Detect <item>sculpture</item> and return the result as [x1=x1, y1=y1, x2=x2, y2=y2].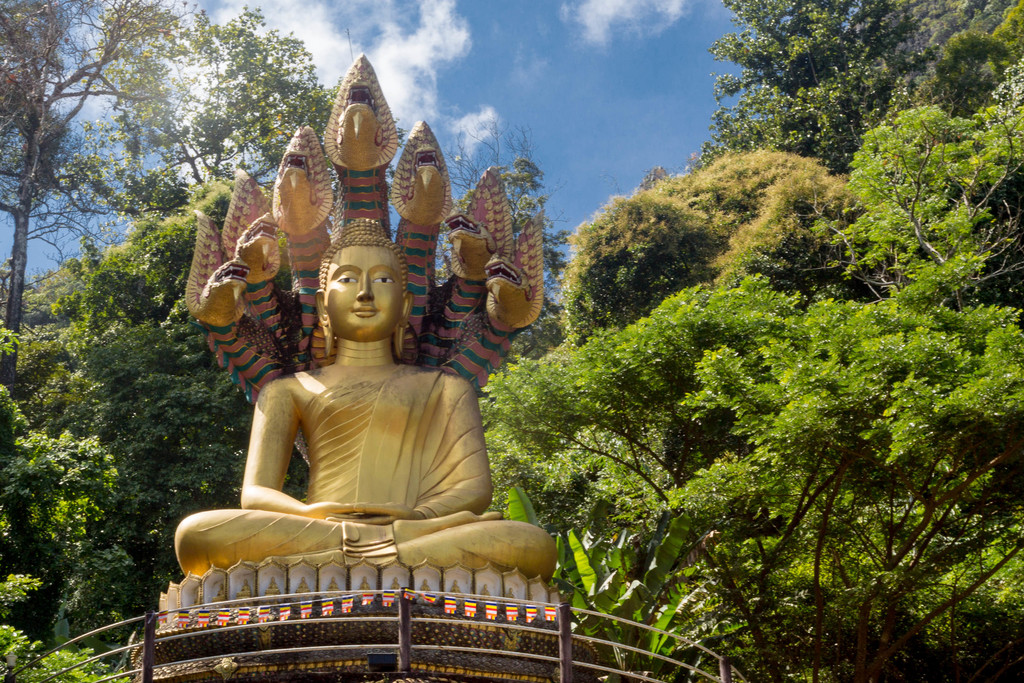
[x1=186, y1=124, x2=564, y2=657].
